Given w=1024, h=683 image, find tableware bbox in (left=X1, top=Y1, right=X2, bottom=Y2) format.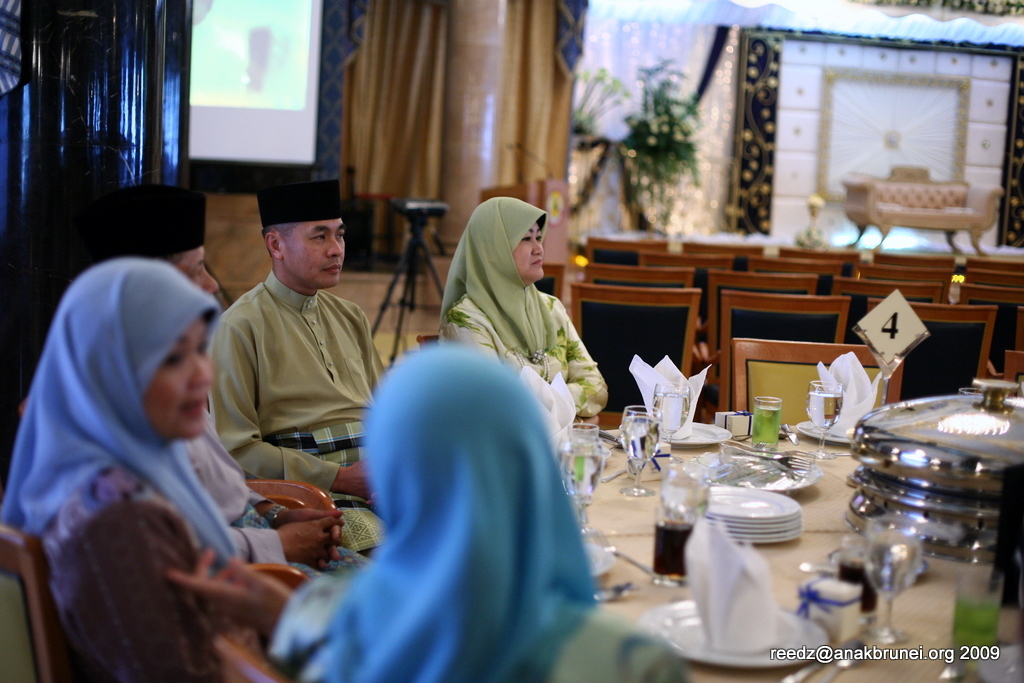
(left=947, top=557, right=1002, bottom=667).
